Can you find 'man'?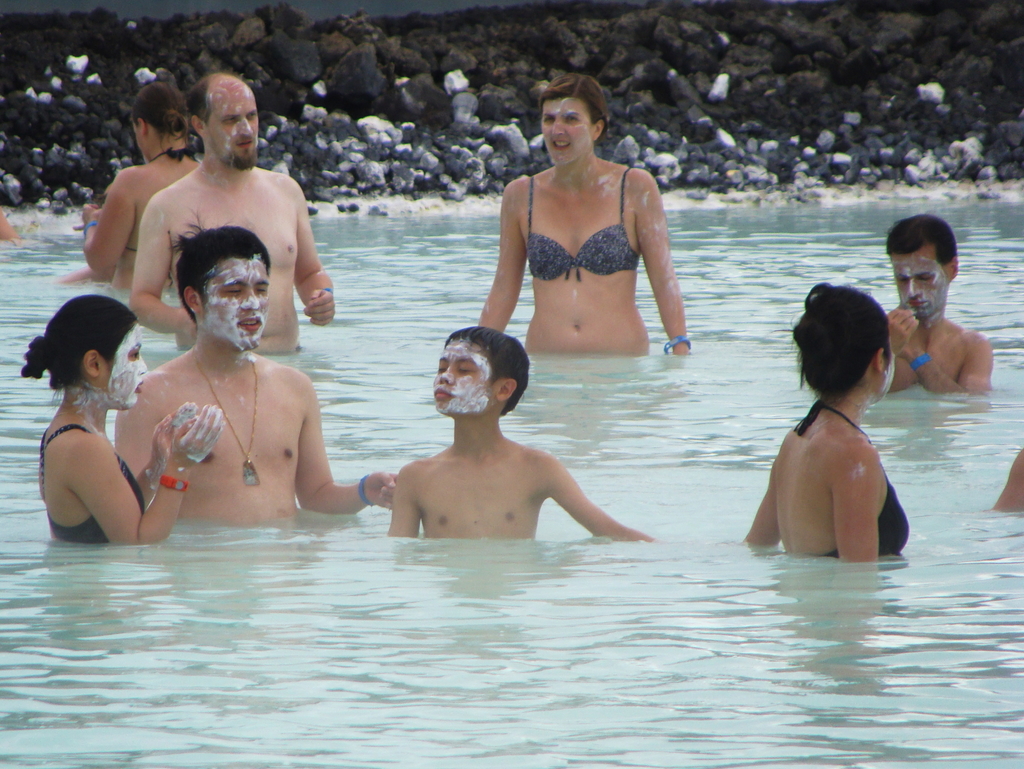
Yes, bounding box: (125, 70, 334, 354).
